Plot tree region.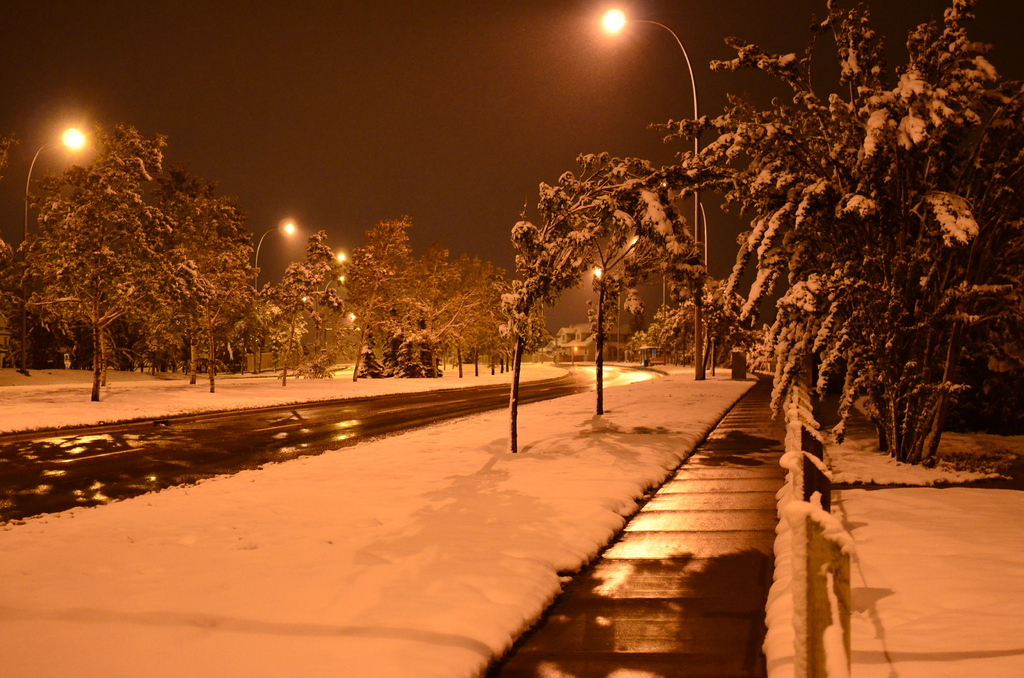
Plotted at 348,205,412,373.
